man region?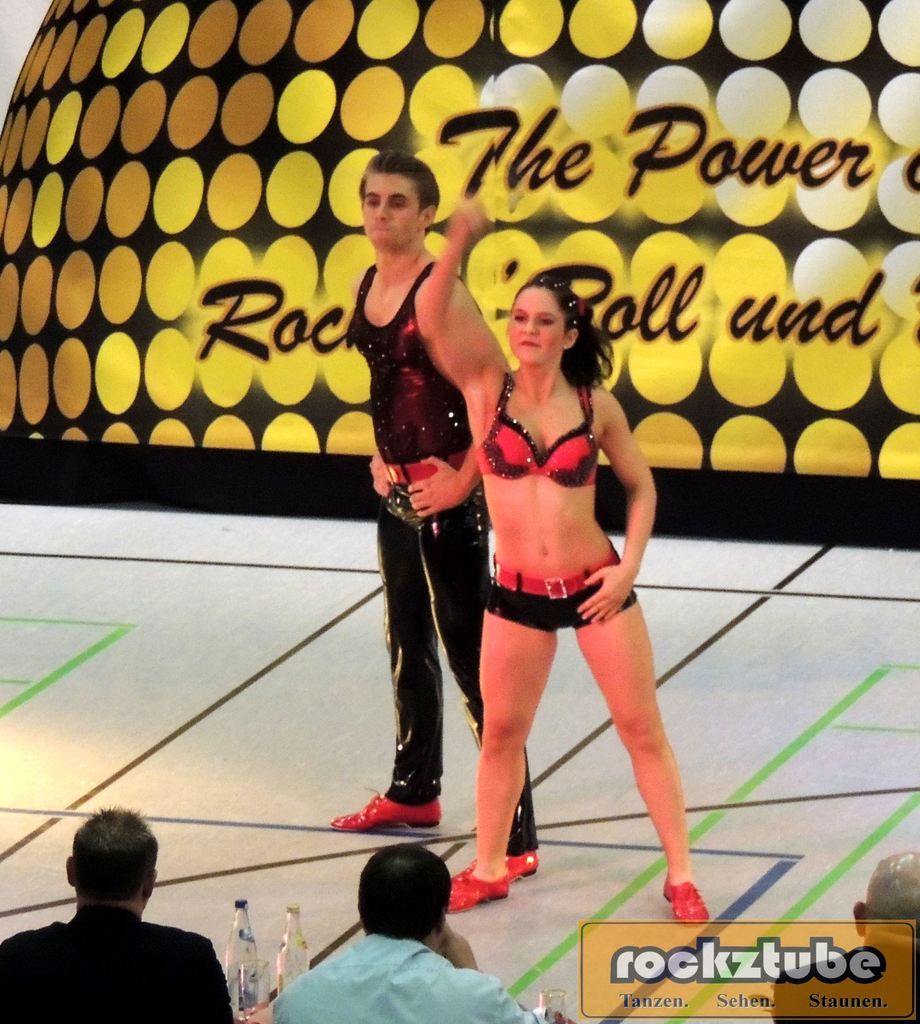
left=270, top=842, right=544, bottom=1023
